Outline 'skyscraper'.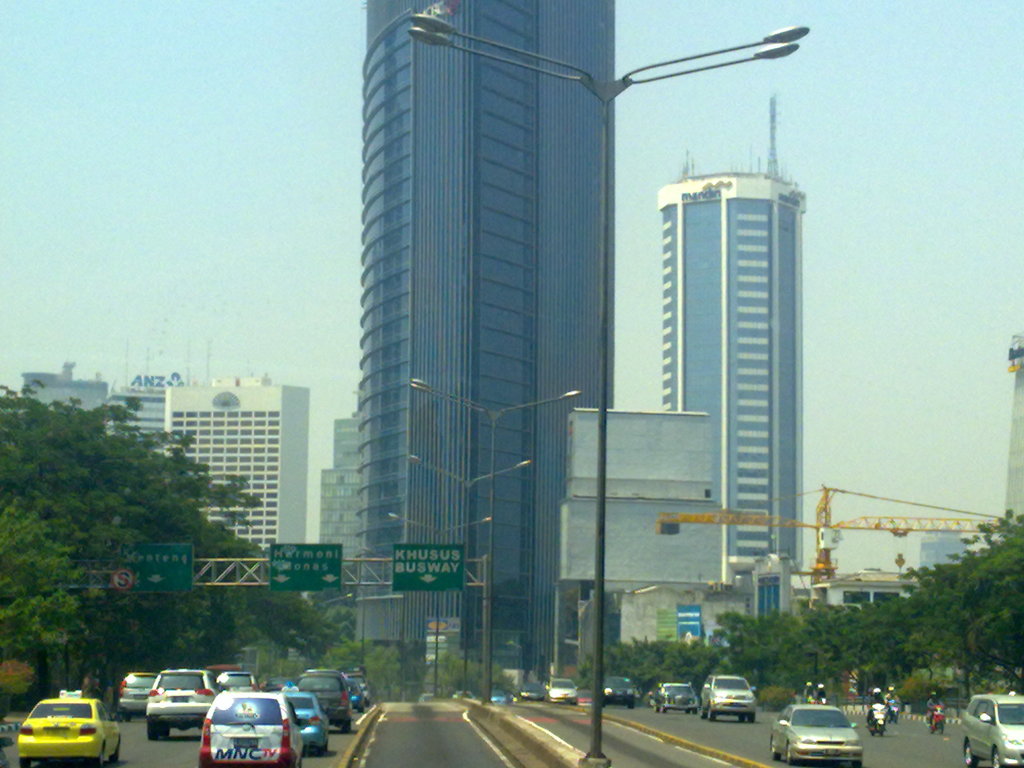
Outline: (left=660, top=89, right=806, bottom=589).
